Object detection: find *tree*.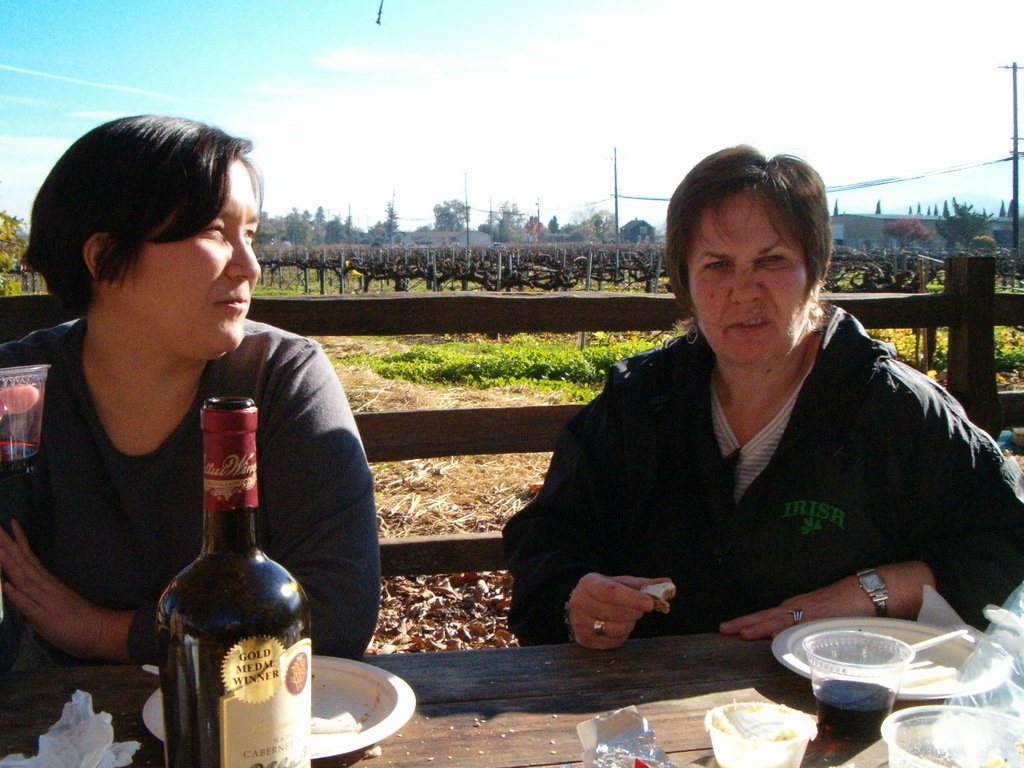
box(963, 230, 999, 262).
